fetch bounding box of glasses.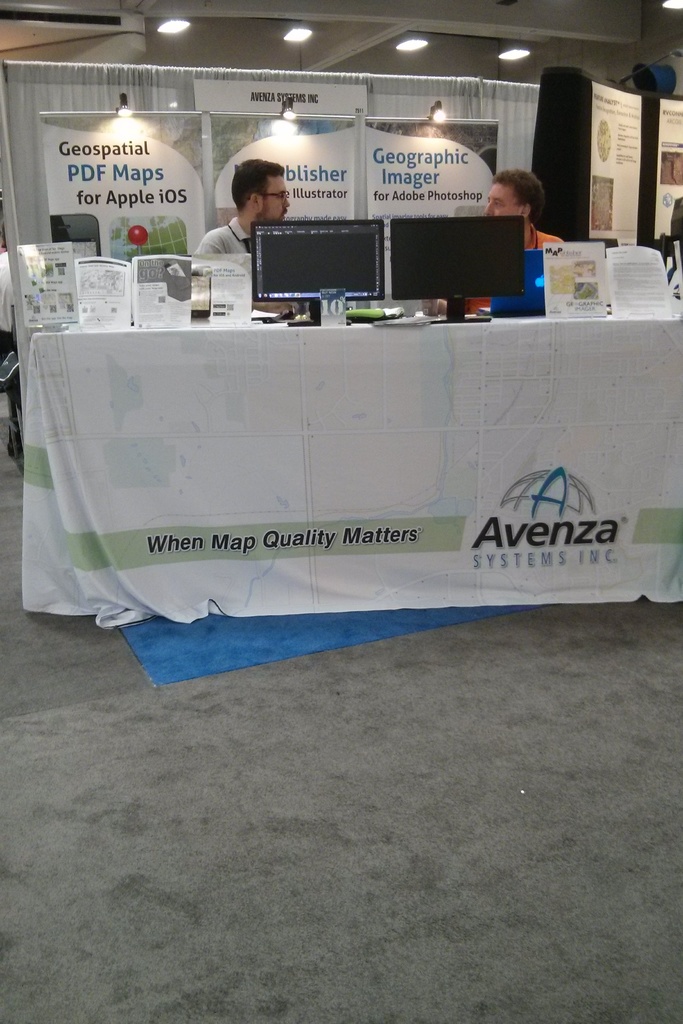
Bbox: [264,188,287,199].
